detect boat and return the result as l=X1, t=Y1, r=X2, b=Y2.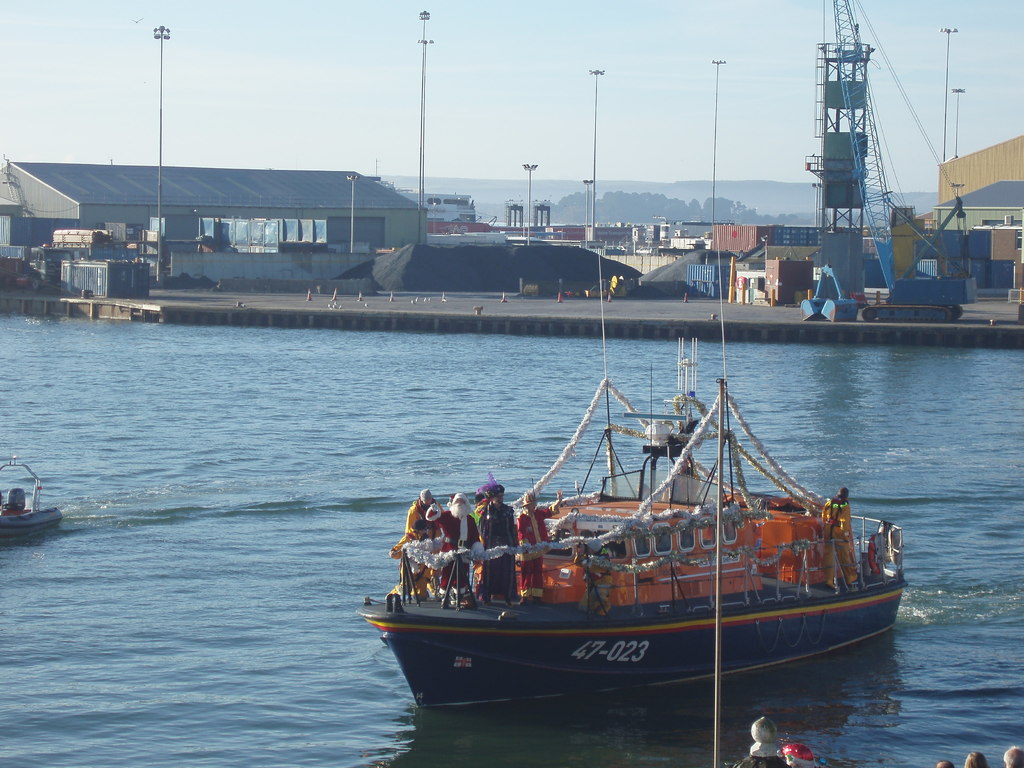
l=362, t=56, r=904, b=712.
